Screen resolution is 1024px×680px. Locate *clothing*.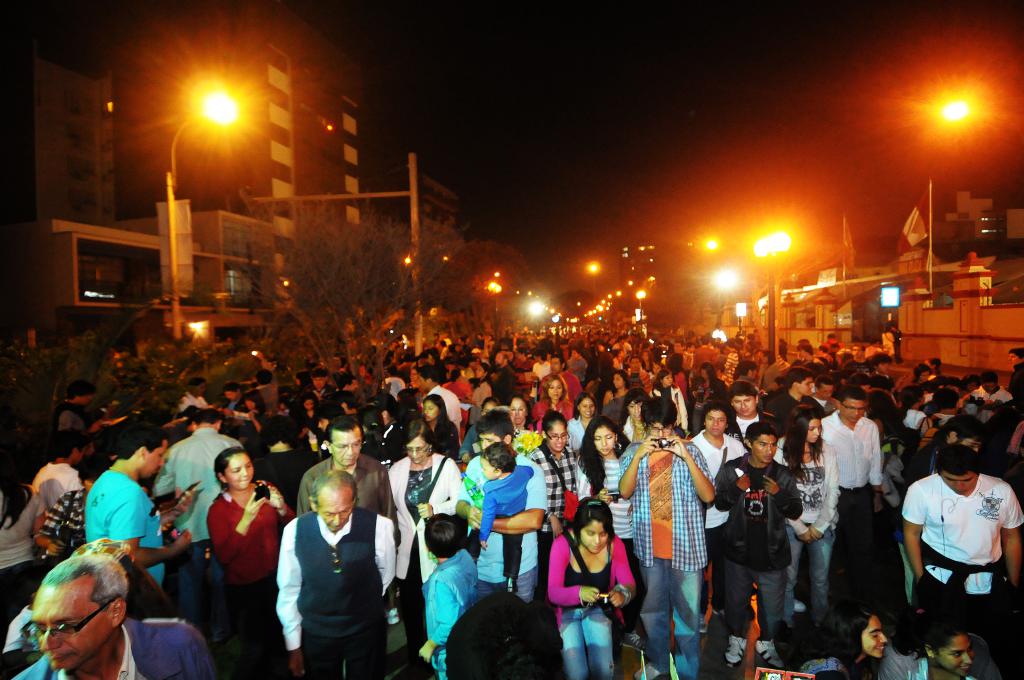
<region>817, 408, 885, 584</region>.
